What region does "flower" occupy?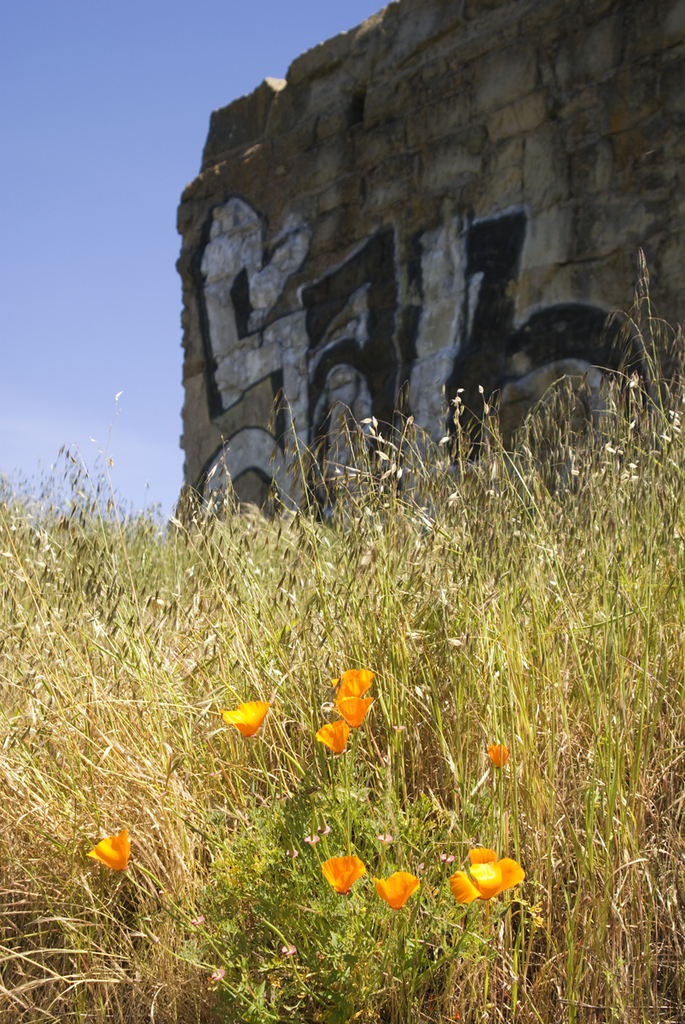
(x1=484, y1=742, x2=510, y2=770).
